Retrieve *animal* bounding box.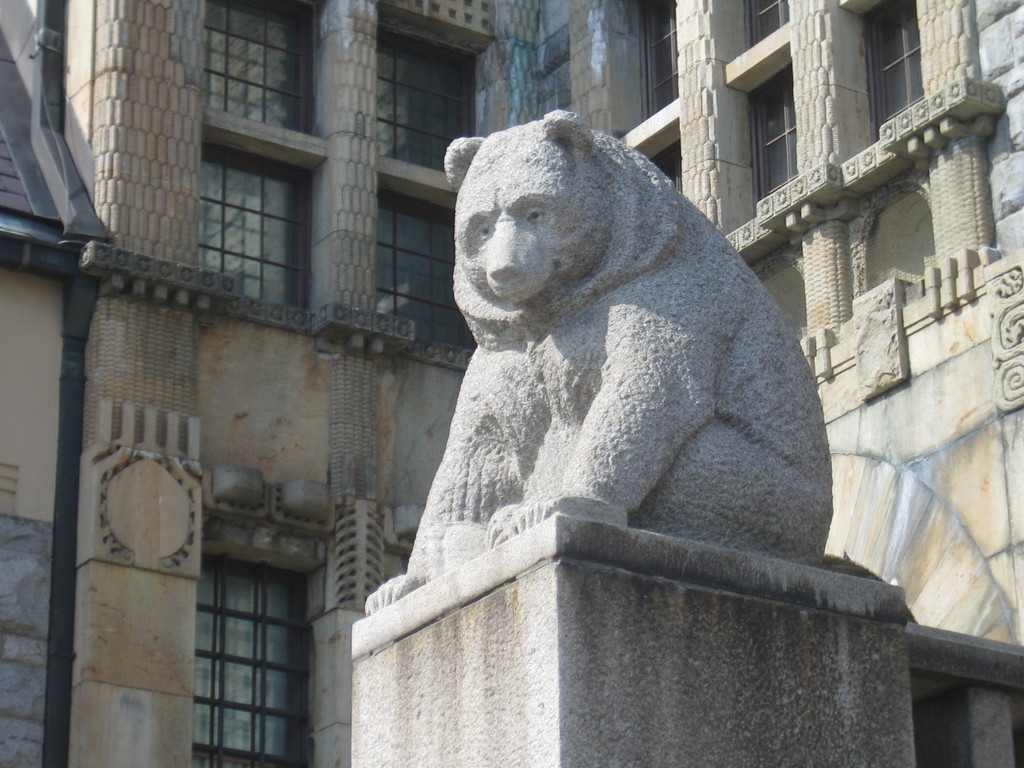
Bounding box: [362,106,834,615].
